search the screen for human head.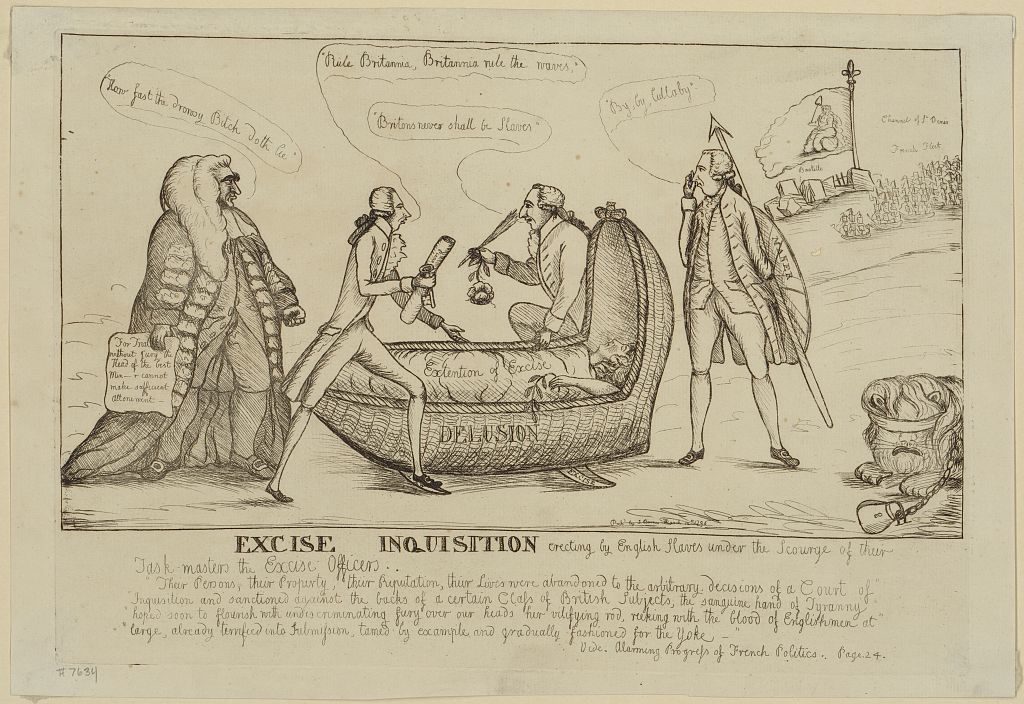
Found at bbox(370, 186, 410, 228).
